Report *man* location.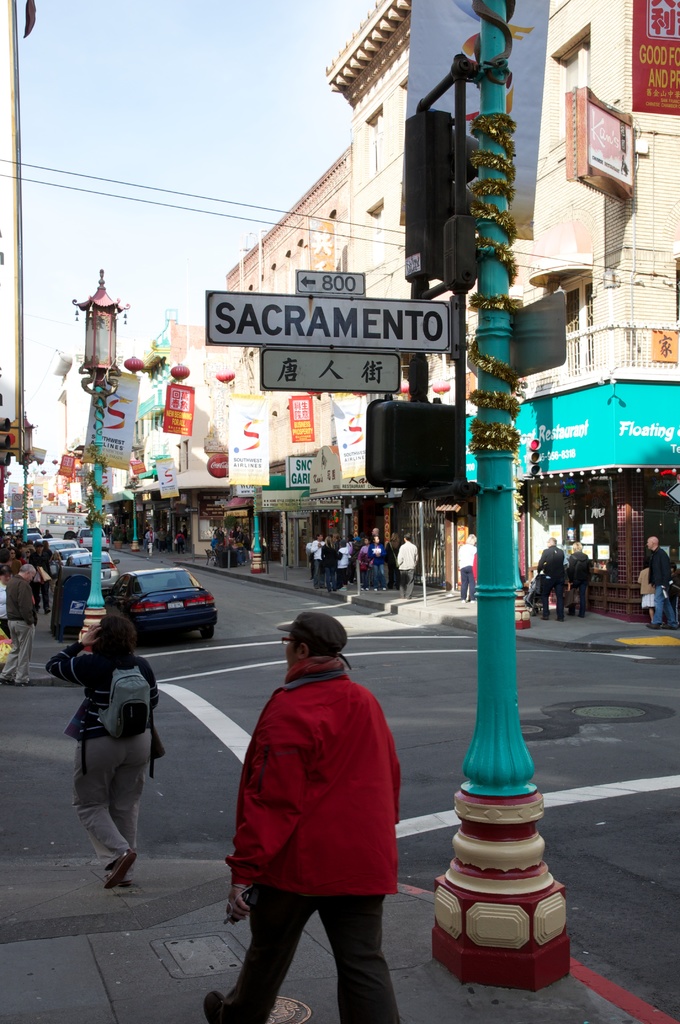
Report: [147, 529, 150, 559].
